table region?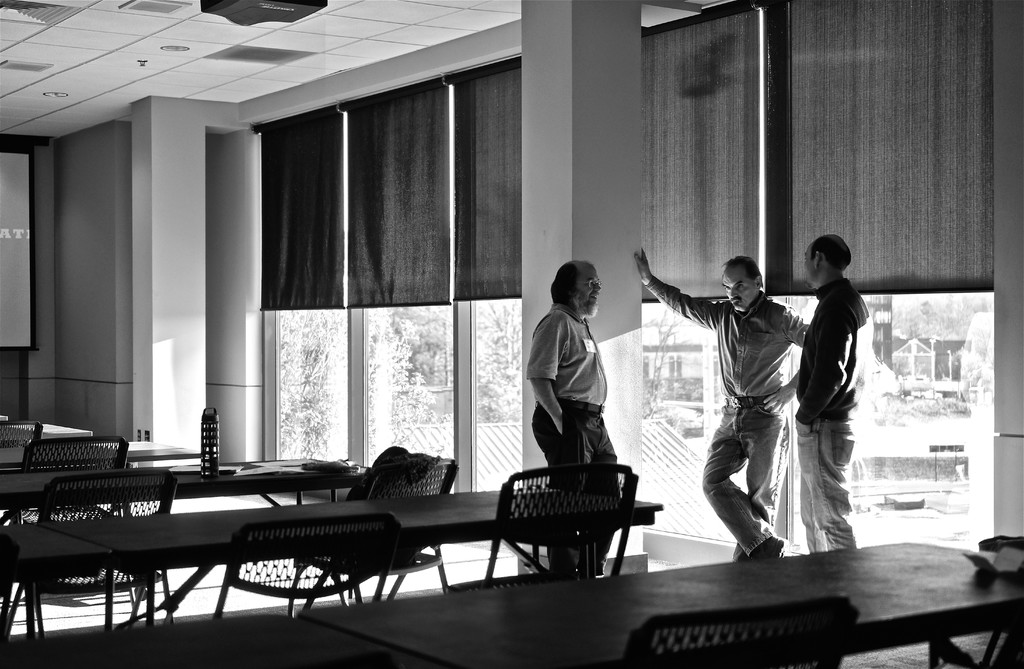
crop(0, 472, 374, 528)
